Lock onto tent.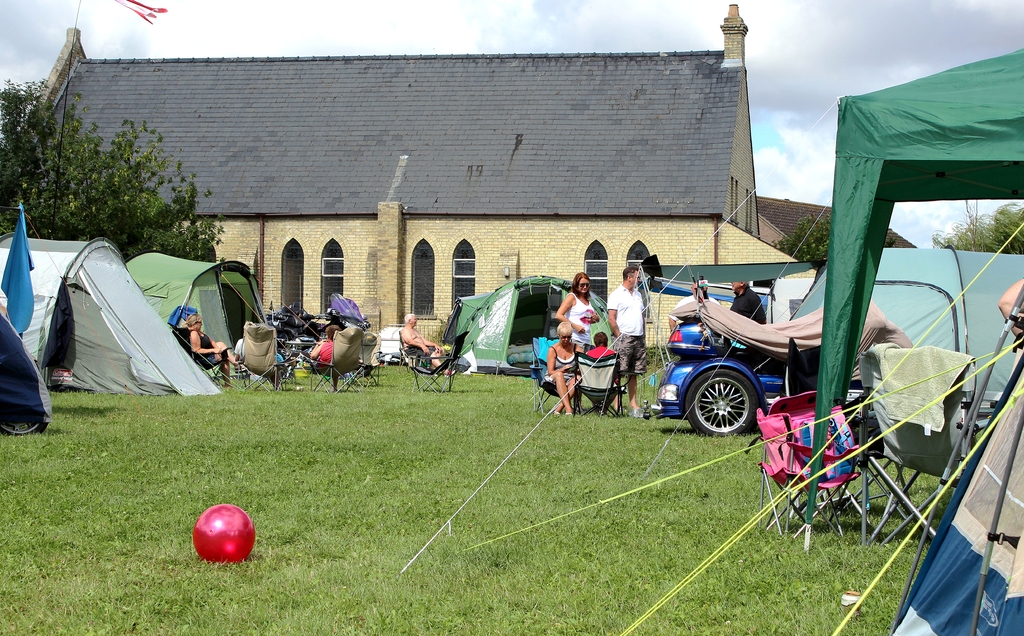
Locked: 125:261:276:377.
